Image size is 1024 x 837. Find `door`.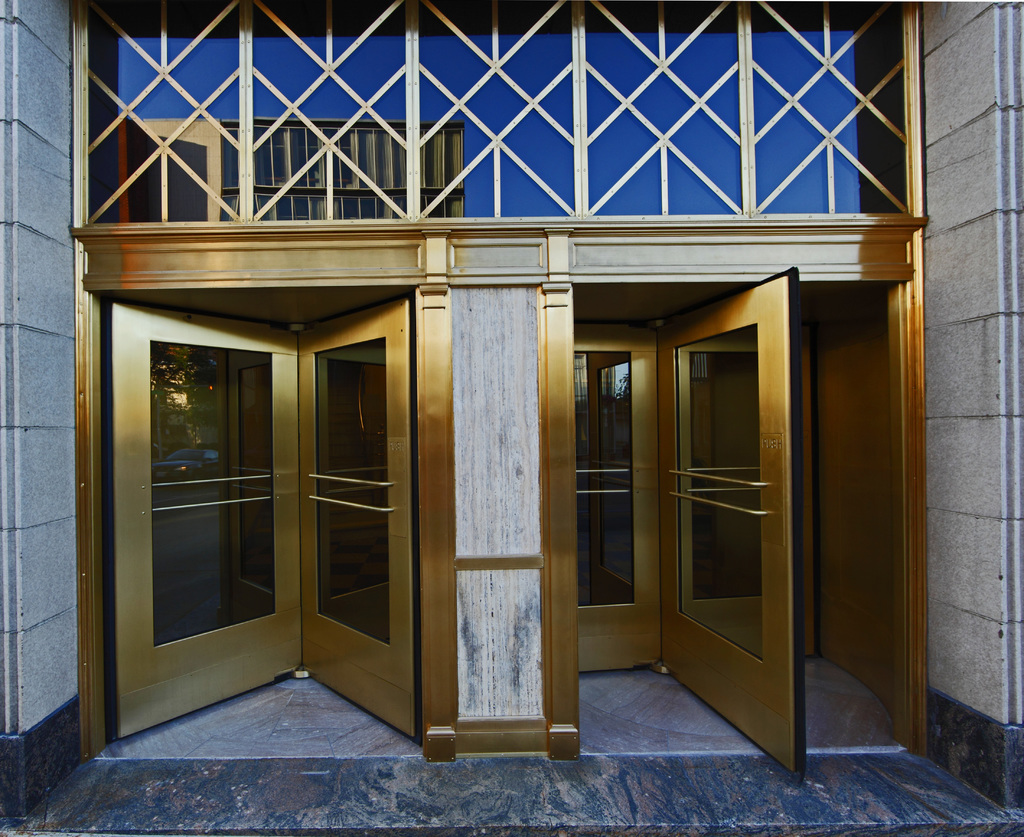
[x1=559, y1=269, x2=826, y2=799].
